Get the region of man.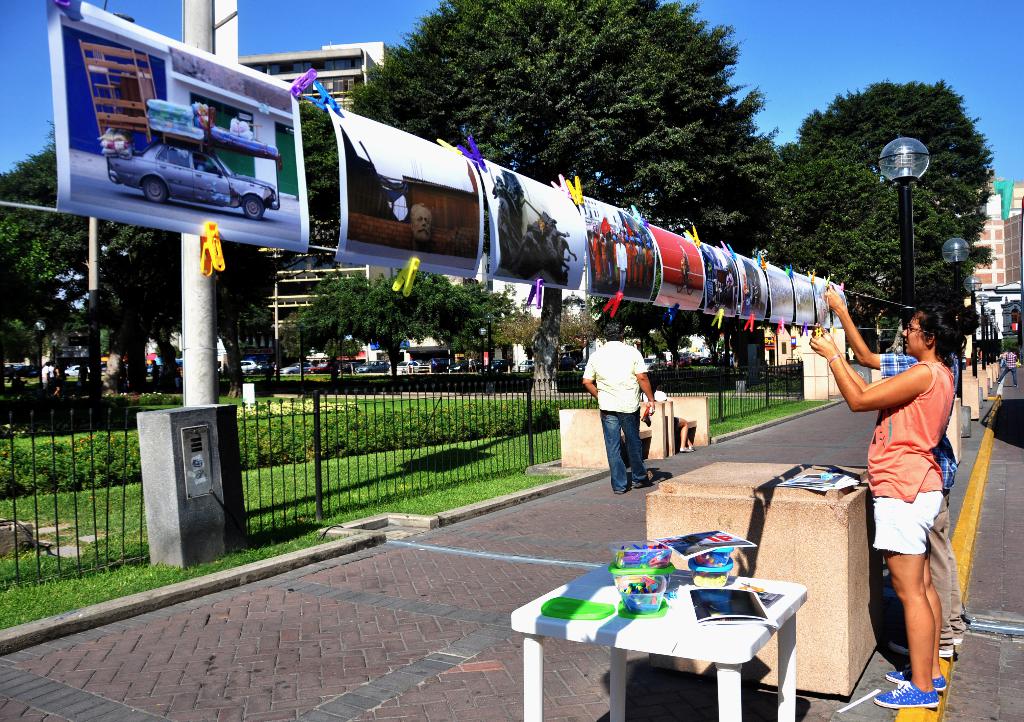
locate(811, 276, 968, 660).
